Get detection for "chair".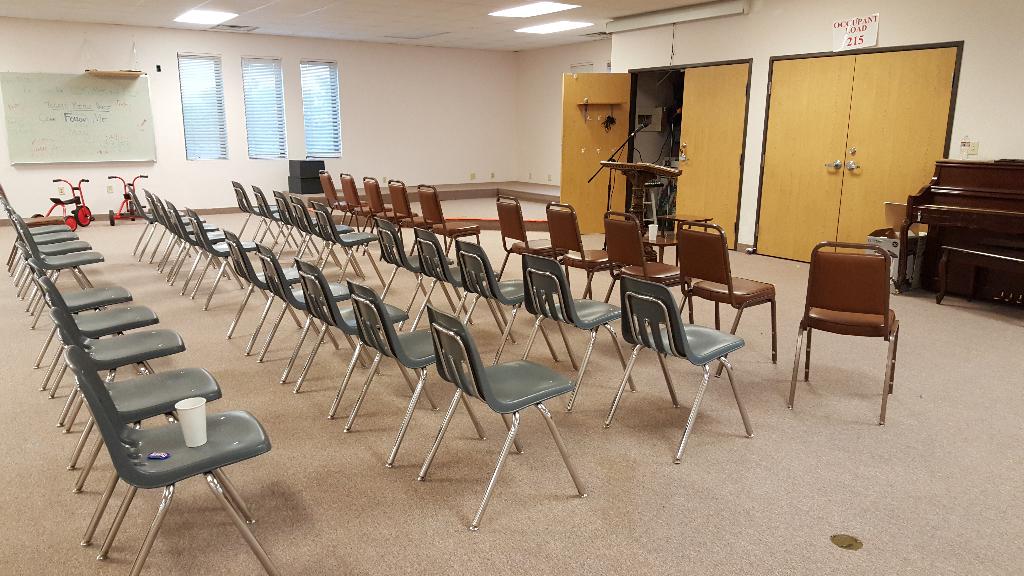
Detection: <box>225,237,308,351</box>.
